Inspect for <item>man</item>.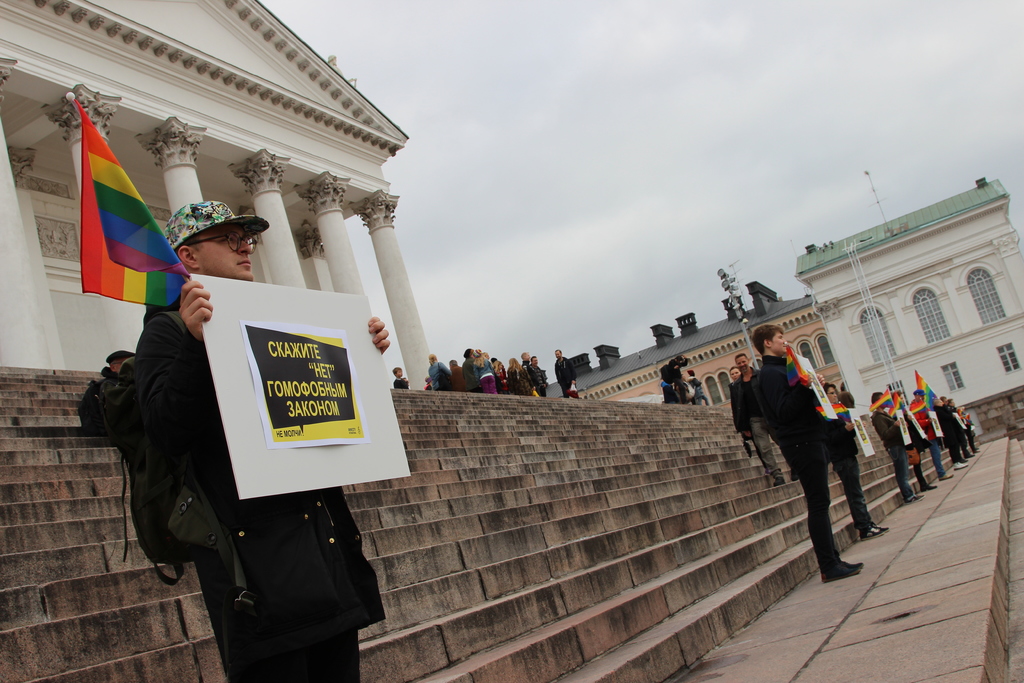
Inspection: 726,347,780,491.
